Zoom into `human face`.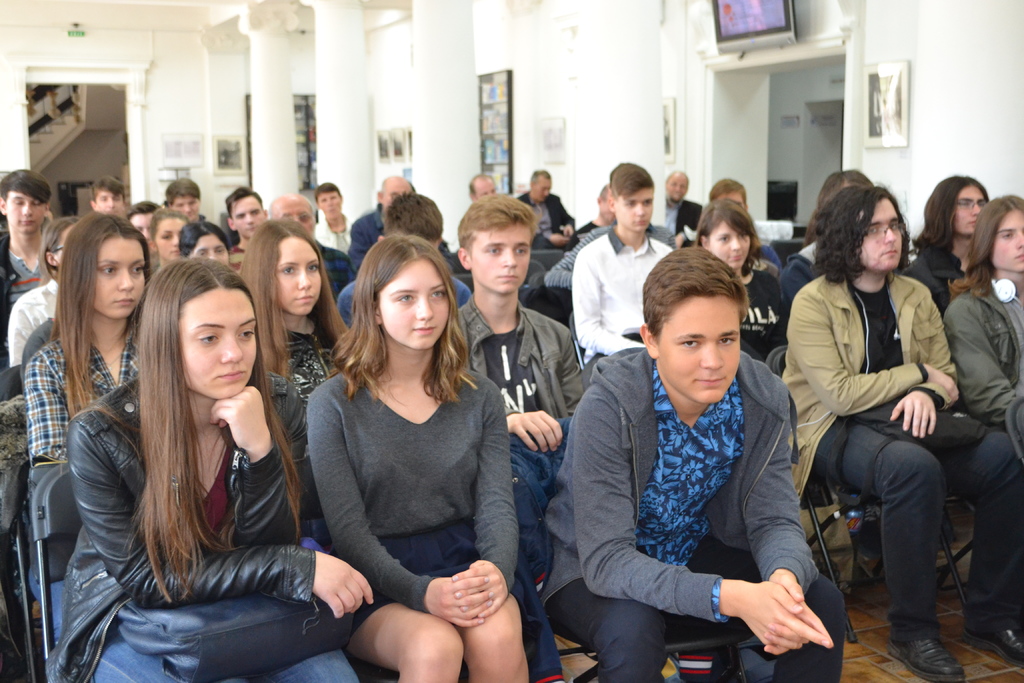
Zoom target: 170, 286, 258, 389.
